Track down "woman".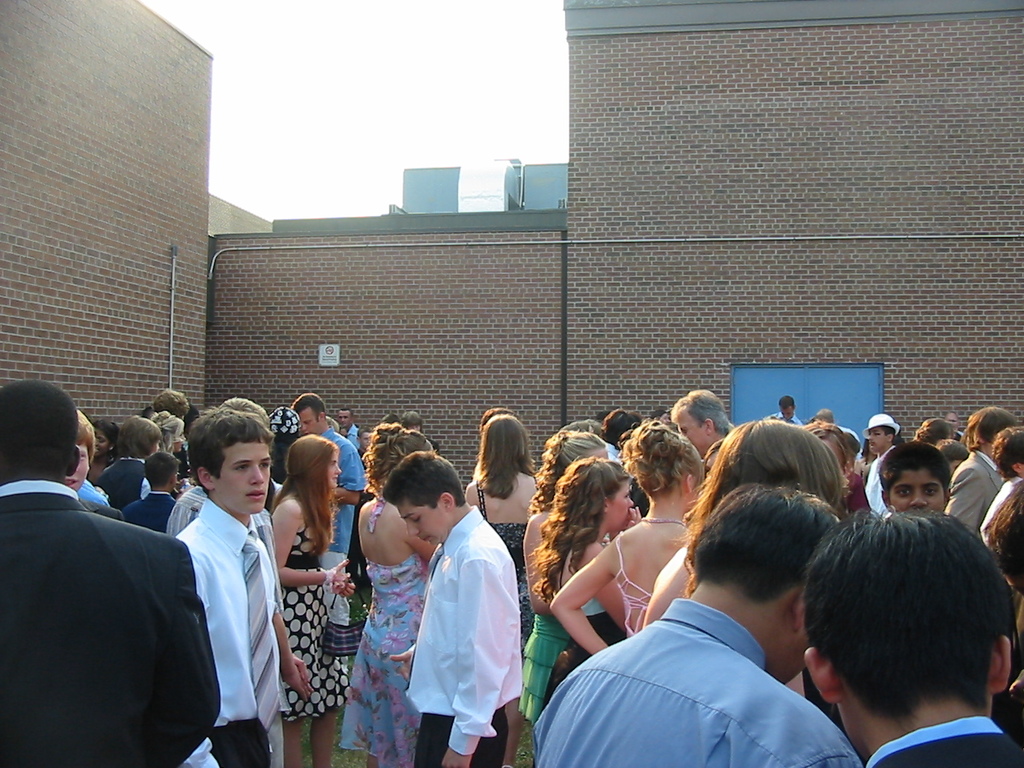
Tracked to 543,422,714,662.
